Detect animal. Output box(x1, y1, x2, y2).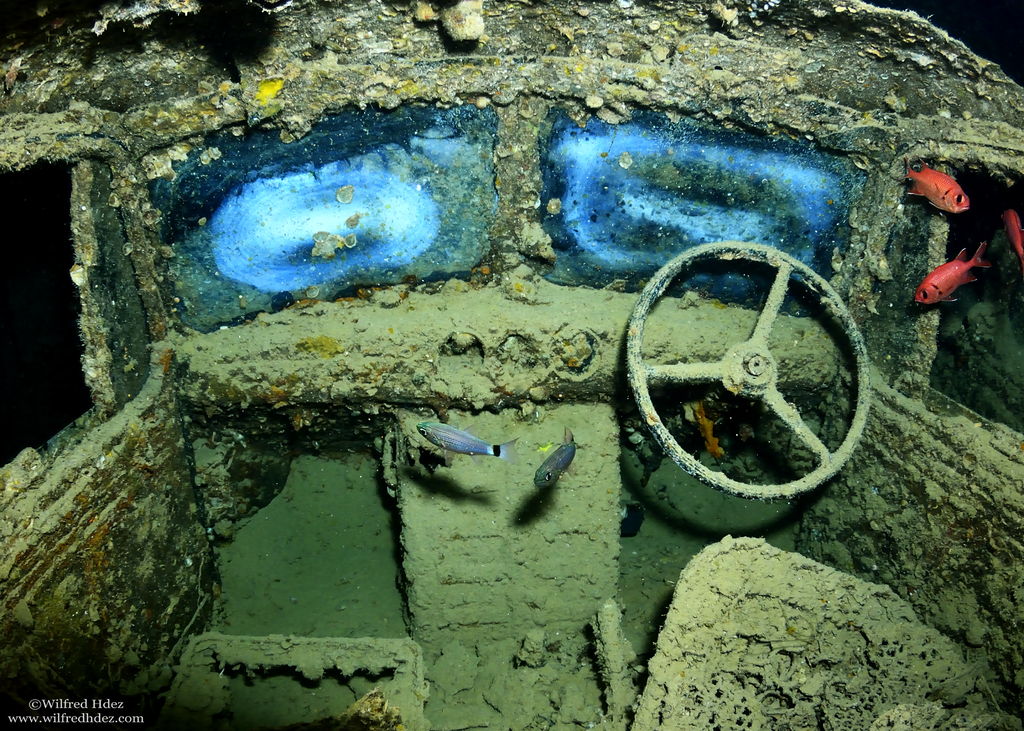
box(911, 239, 988, 303).
